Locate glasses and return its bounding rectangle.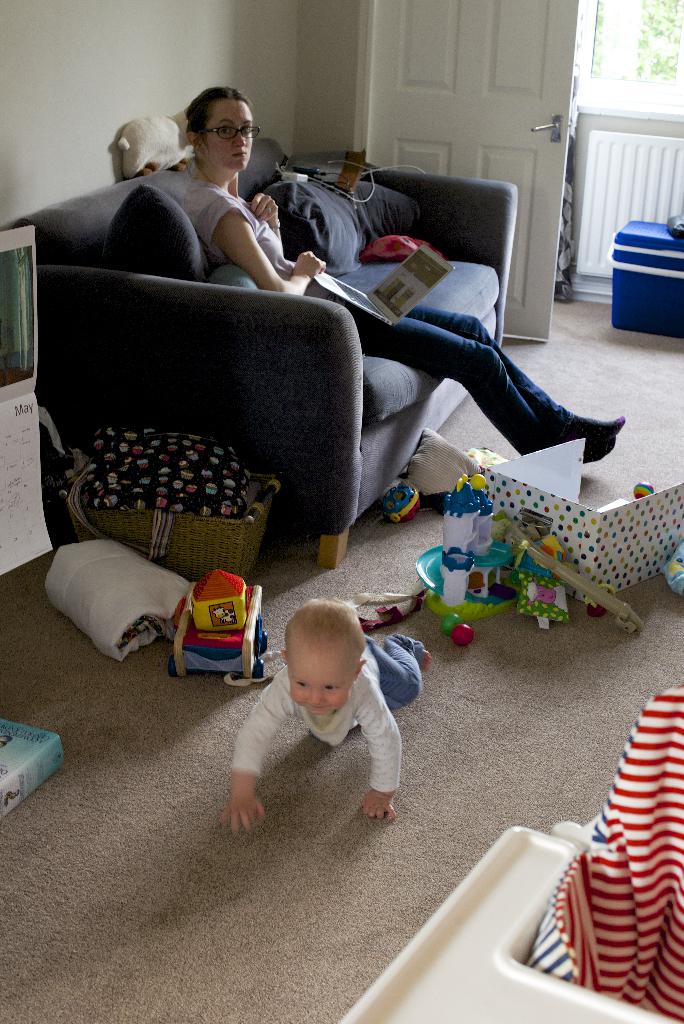
left=195, top=124, right=261, bottom=140.
